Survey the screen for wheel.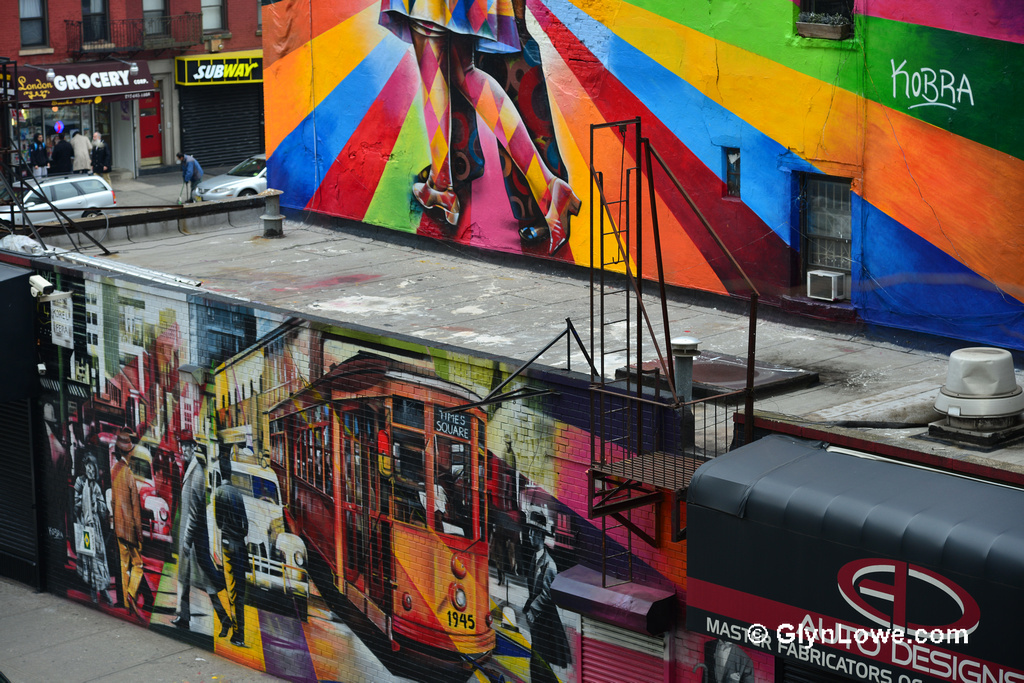
Survey found: (161, 545, 173, 561).
